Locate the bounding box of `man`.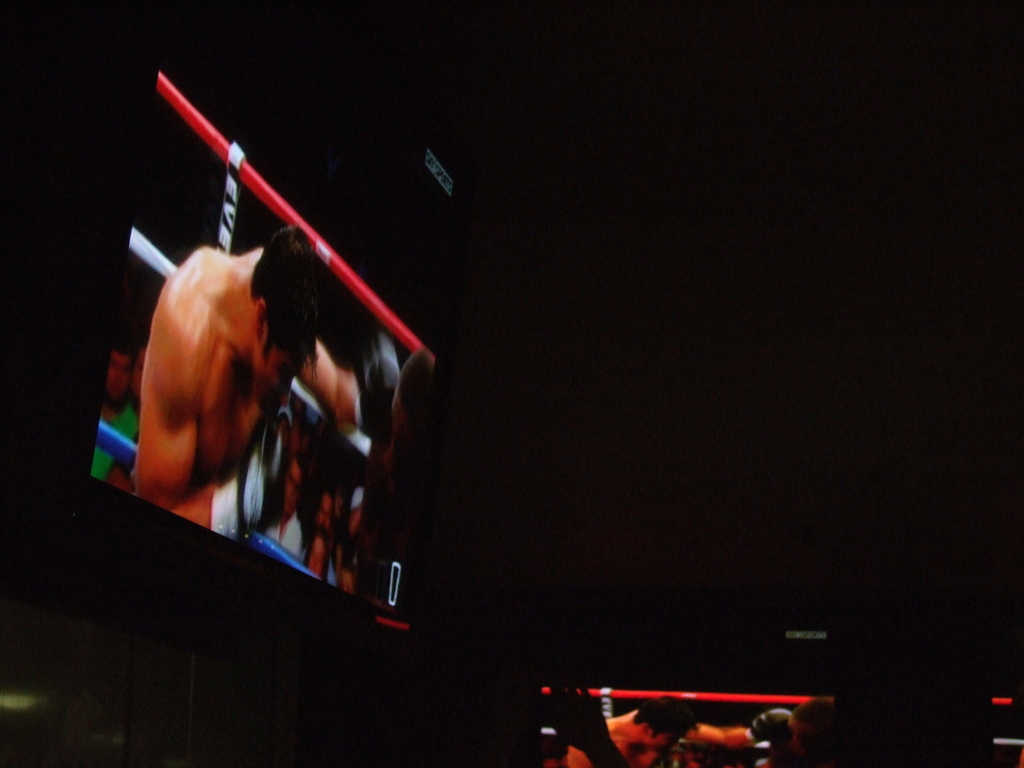
Bounding box: detection(88, 171, 385, 621).
